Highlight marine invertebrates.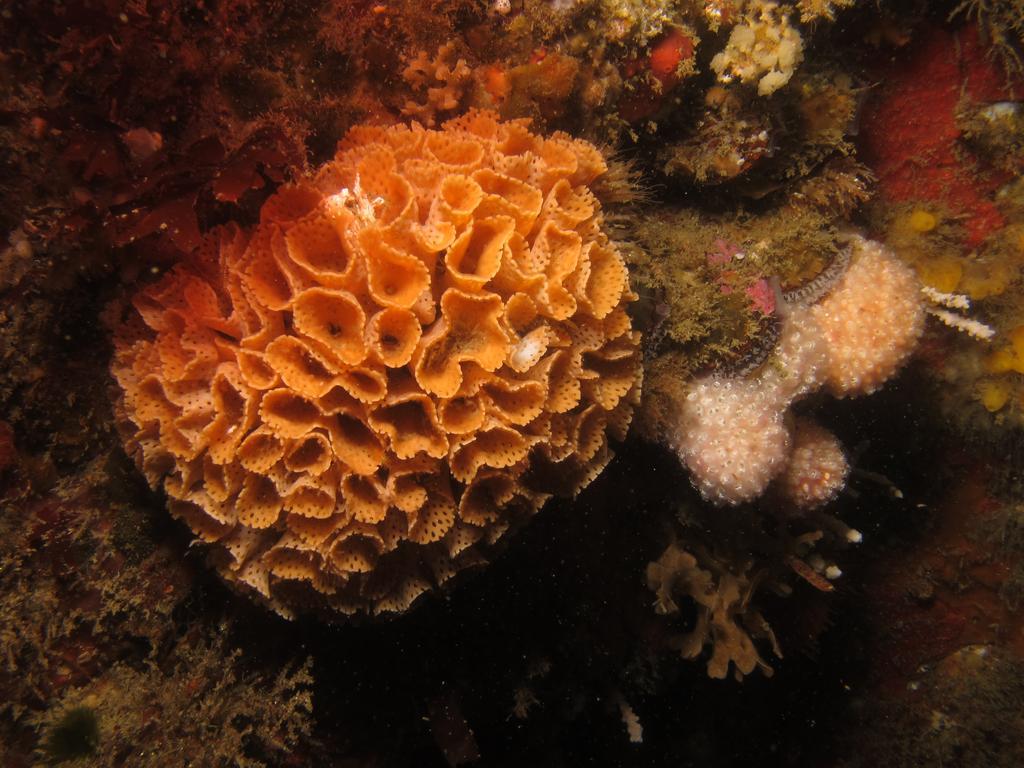
Highlighted region: 783/412/852/513.
